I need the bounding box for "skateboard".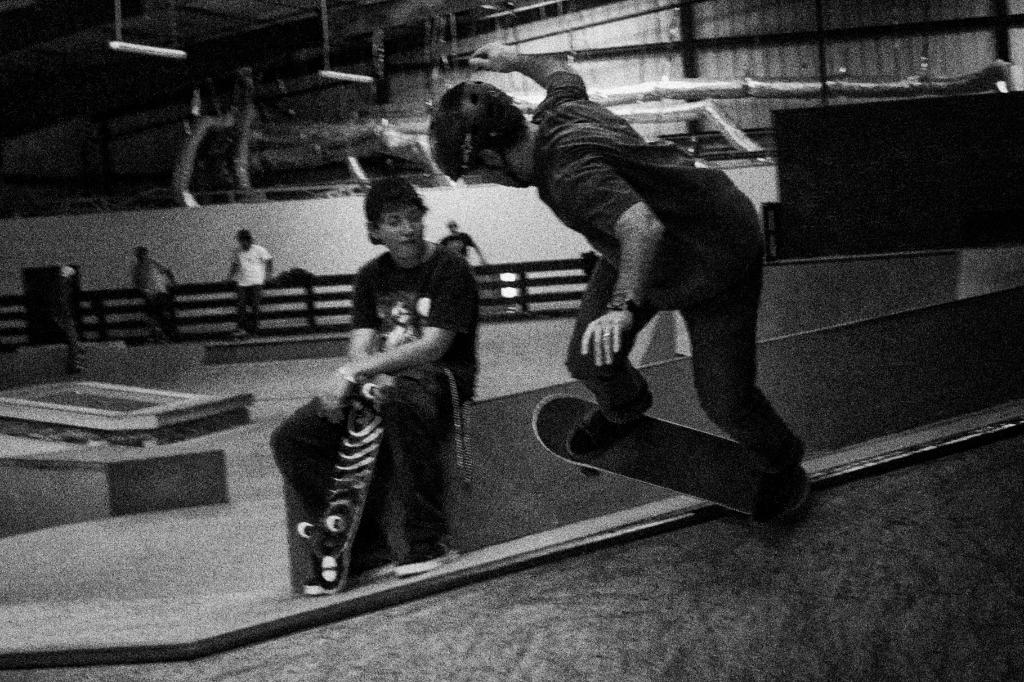
Here it is: box(532, 393, 808, 515).
